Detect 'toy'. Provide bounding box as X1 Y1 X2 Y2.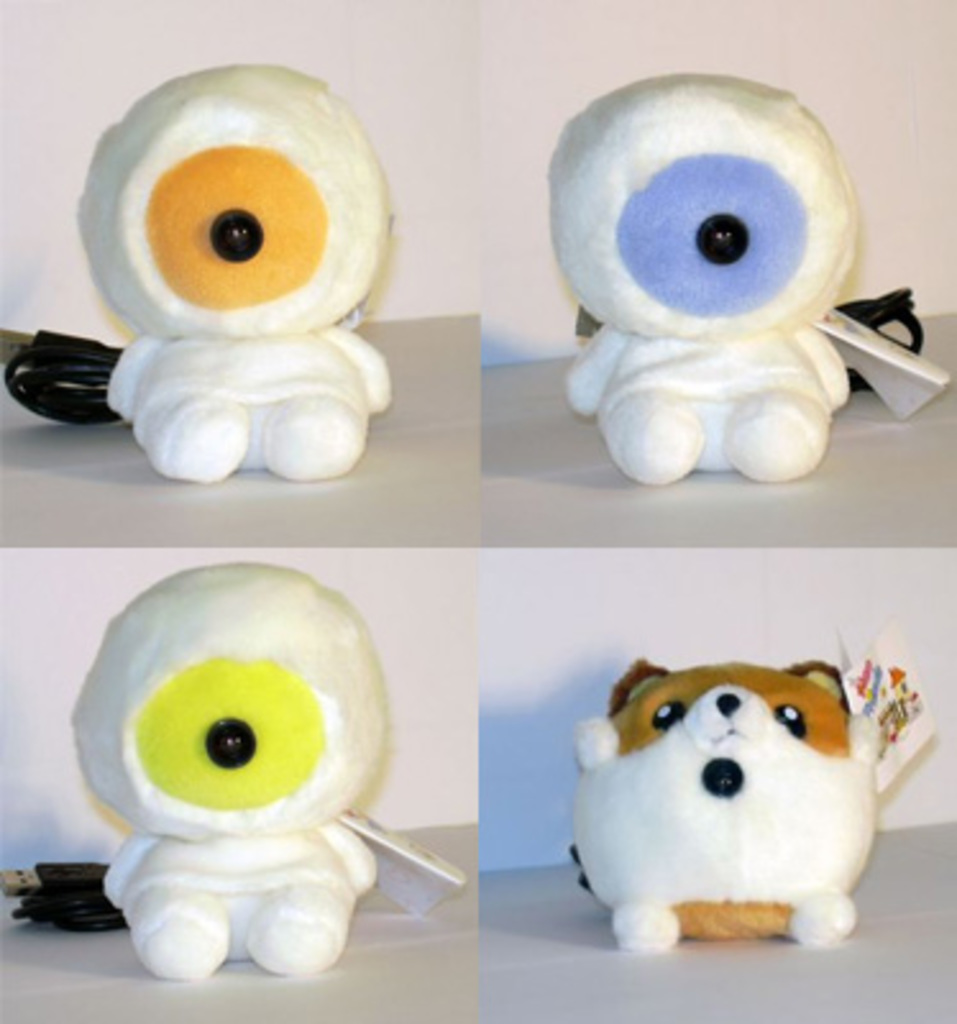
72 550 386 983.
